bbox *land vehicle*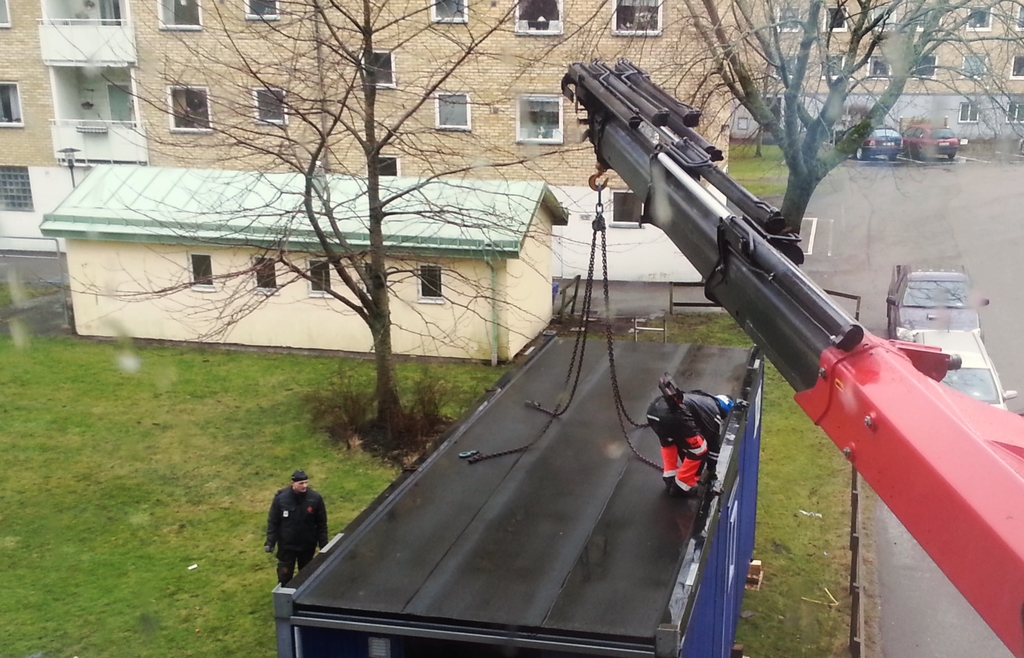
[x1=556, y1=57, x2=1023, y2=657]
